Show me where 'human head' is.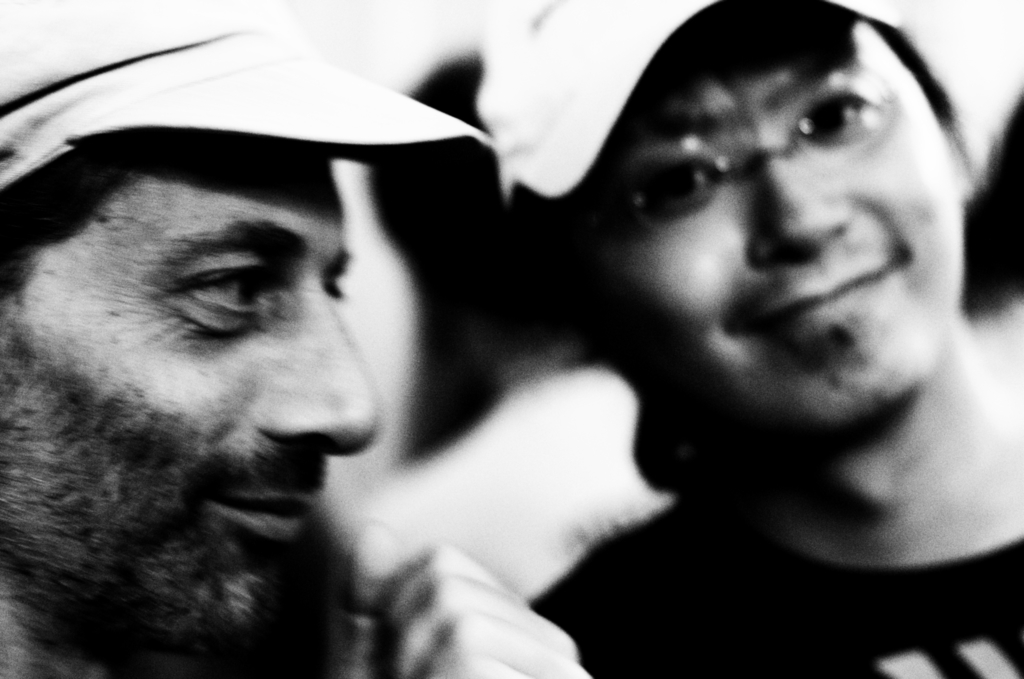
'human head' is at l=589, t=0, r=982, b=418.
